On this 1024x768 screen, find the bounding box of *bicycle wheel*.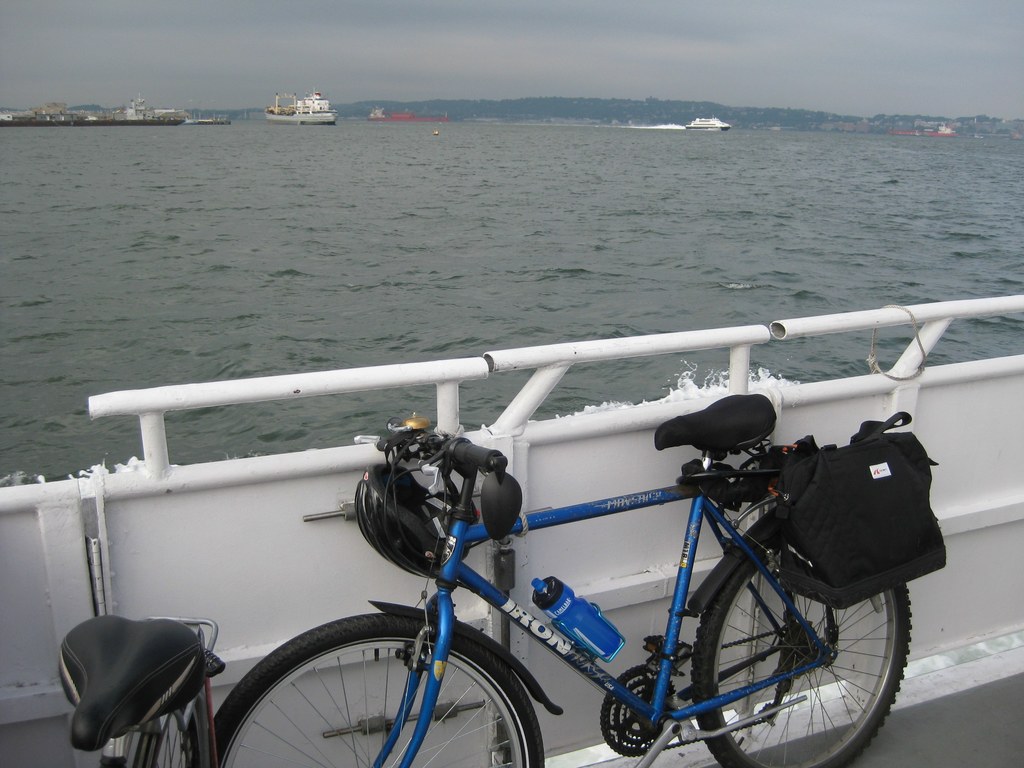
Bounding box: bbox=[692, 539, 914, 767].
